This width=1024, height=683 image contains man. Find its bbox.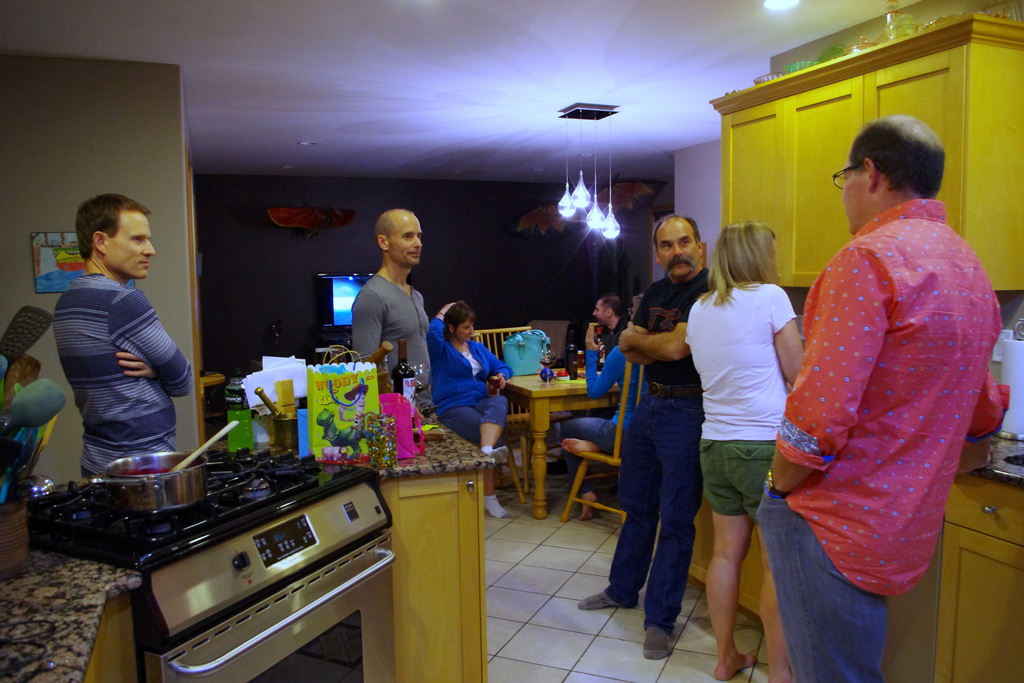
l=762, t=90, r=1004, b=643.
